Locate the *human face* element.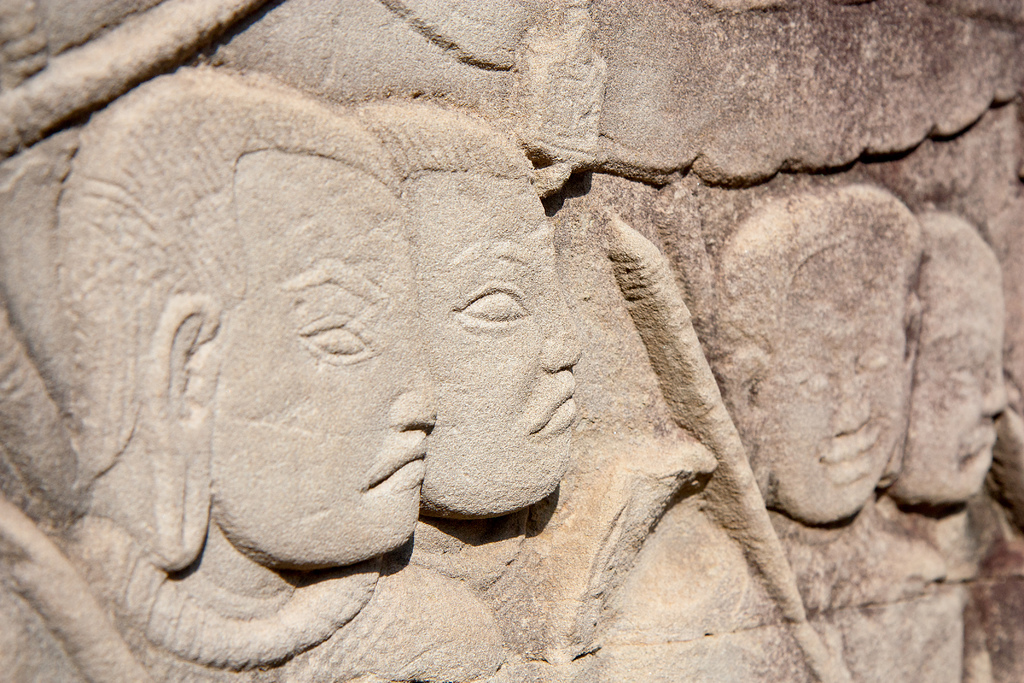
Element bbox: 411:174:582:521.
